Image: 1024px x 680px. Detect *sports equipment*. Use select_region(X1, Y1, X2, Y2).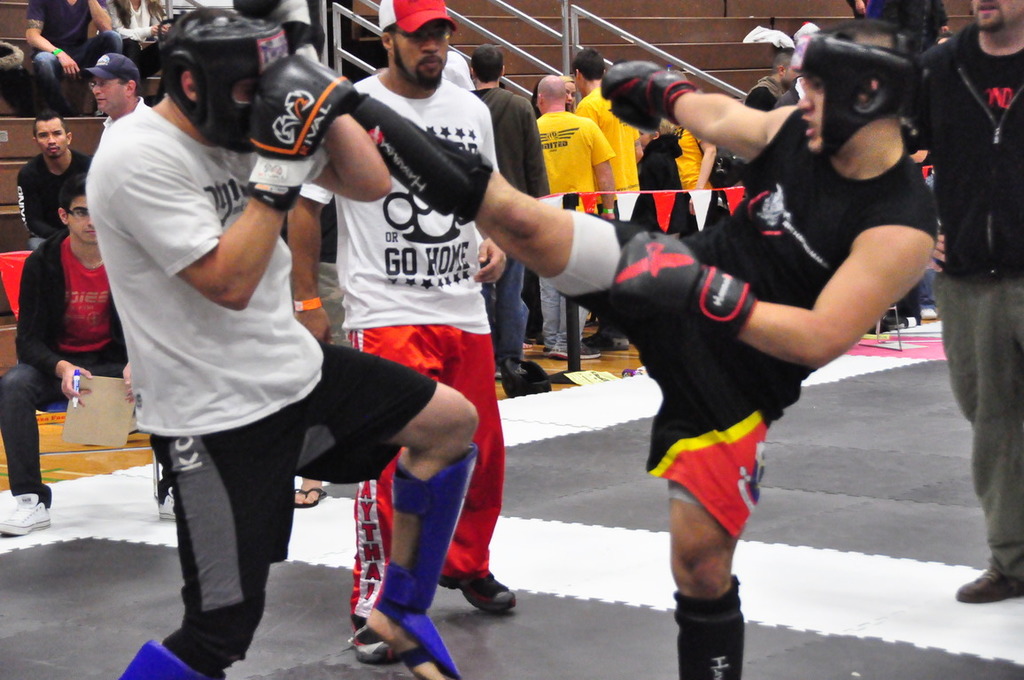
select_region(786, 35, 919, 159).
